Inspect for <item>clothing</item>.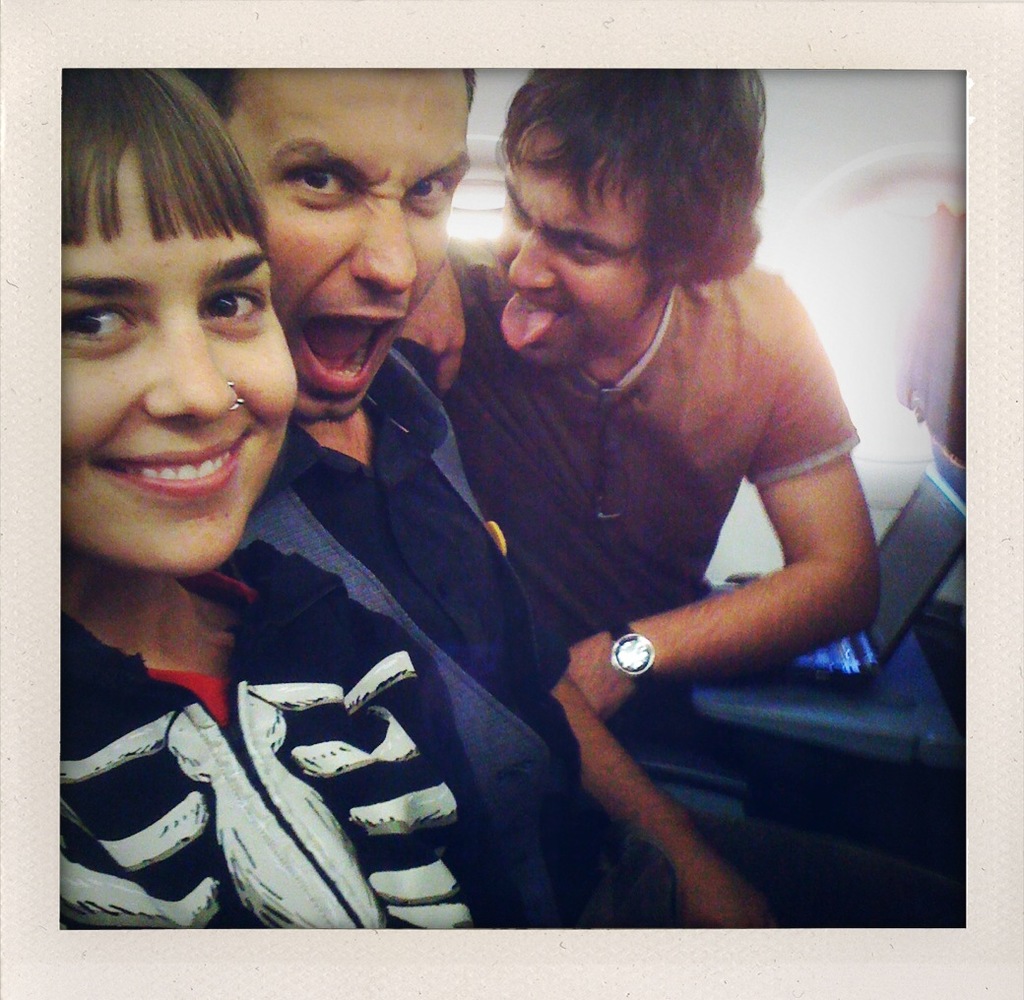
Inspection: <region>444, 260, 850, 735</region>.
